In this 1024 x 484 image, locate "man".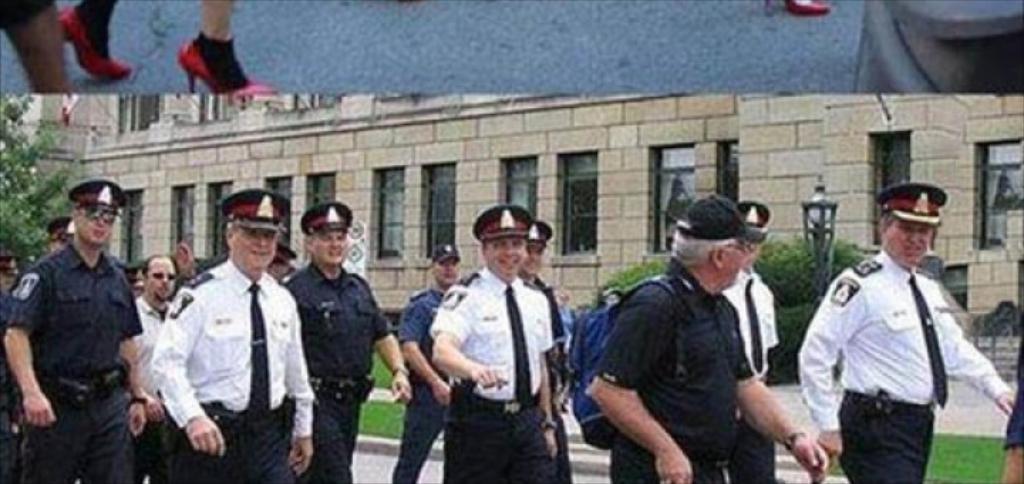
Bounding box: select_region(1, 179, 151, 483).
